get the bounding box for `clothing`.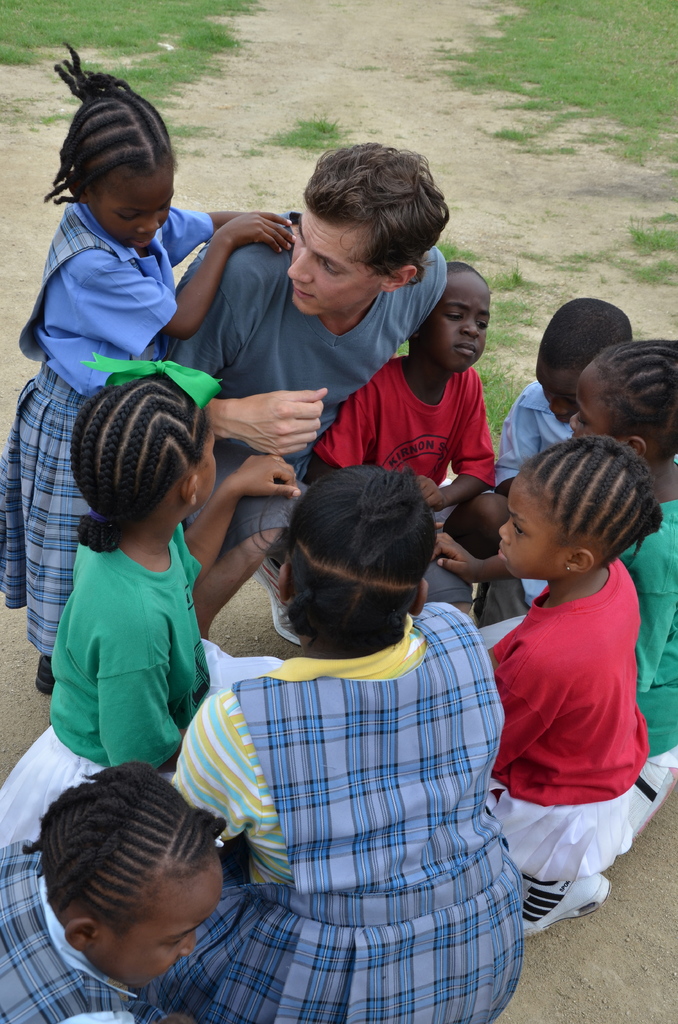
Rect(159, 600, 521, 1023).
